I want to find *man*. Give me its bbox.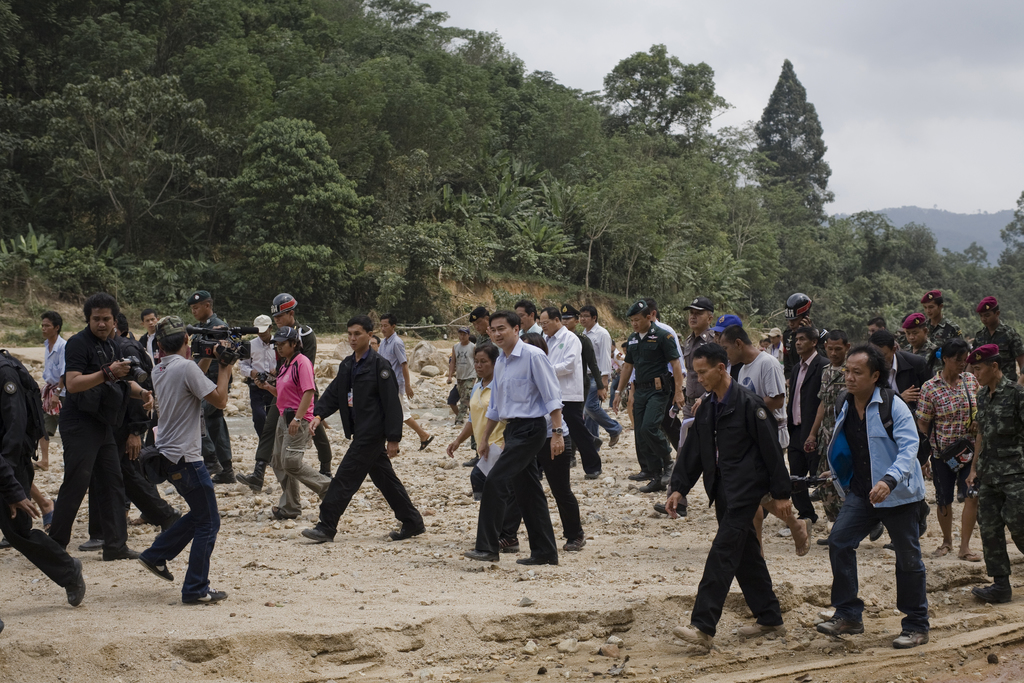
BBox(545, 310, 602, 481).
